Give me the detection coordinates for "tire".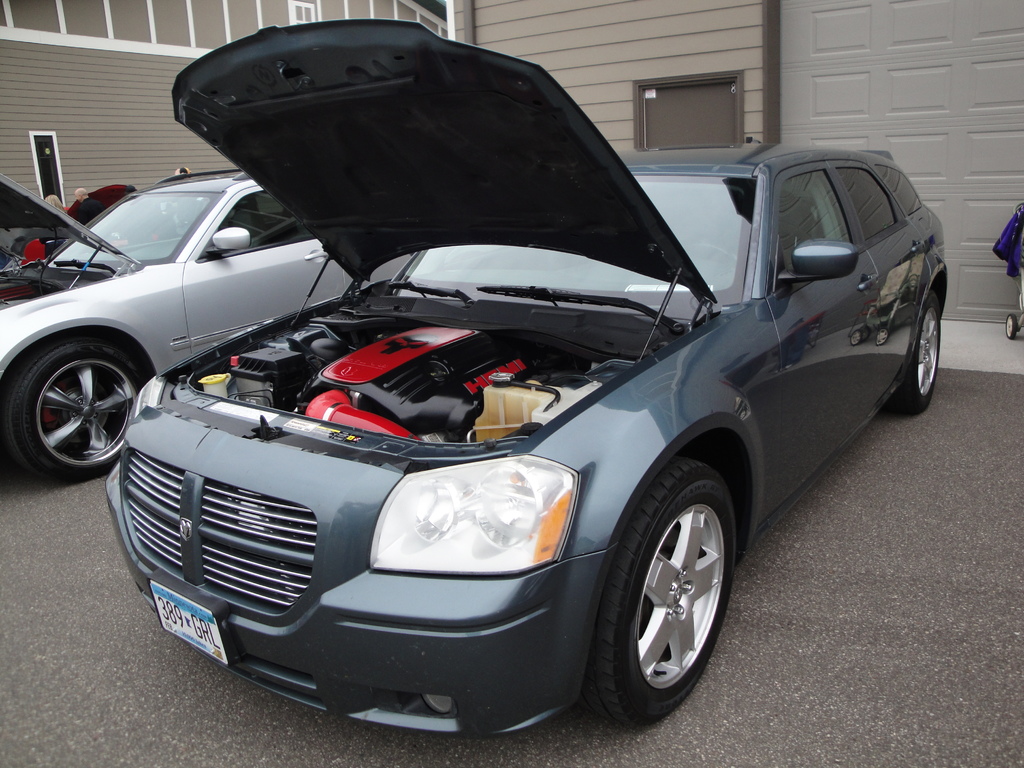
[x1=0, y1=338, x2=141, y2=481].
